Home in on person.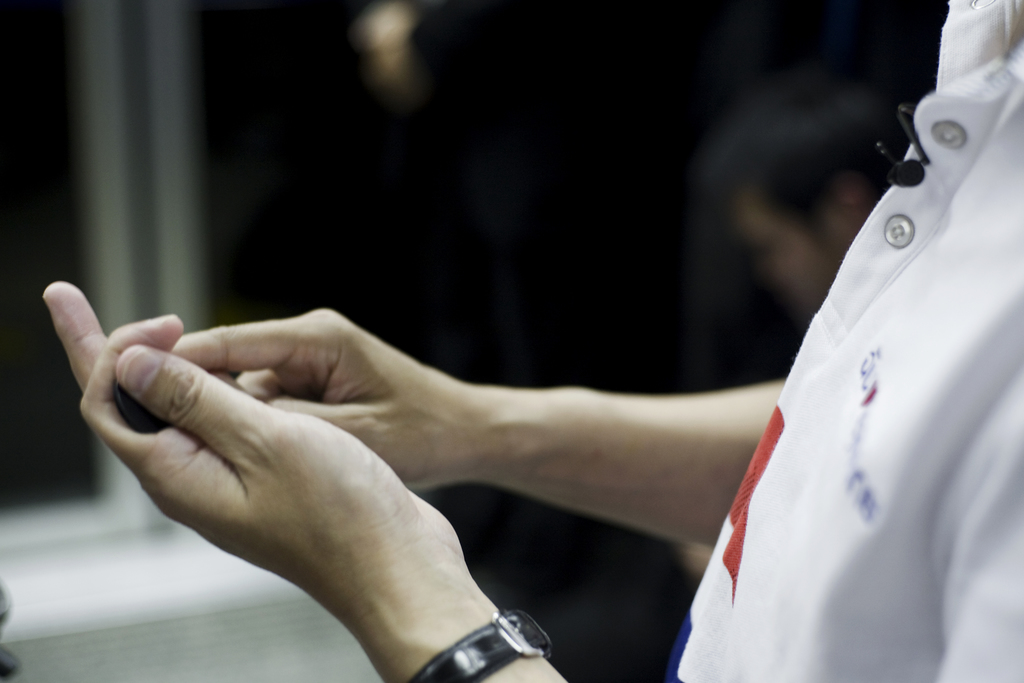
Homed in at box(681, 64, 907, 579).
